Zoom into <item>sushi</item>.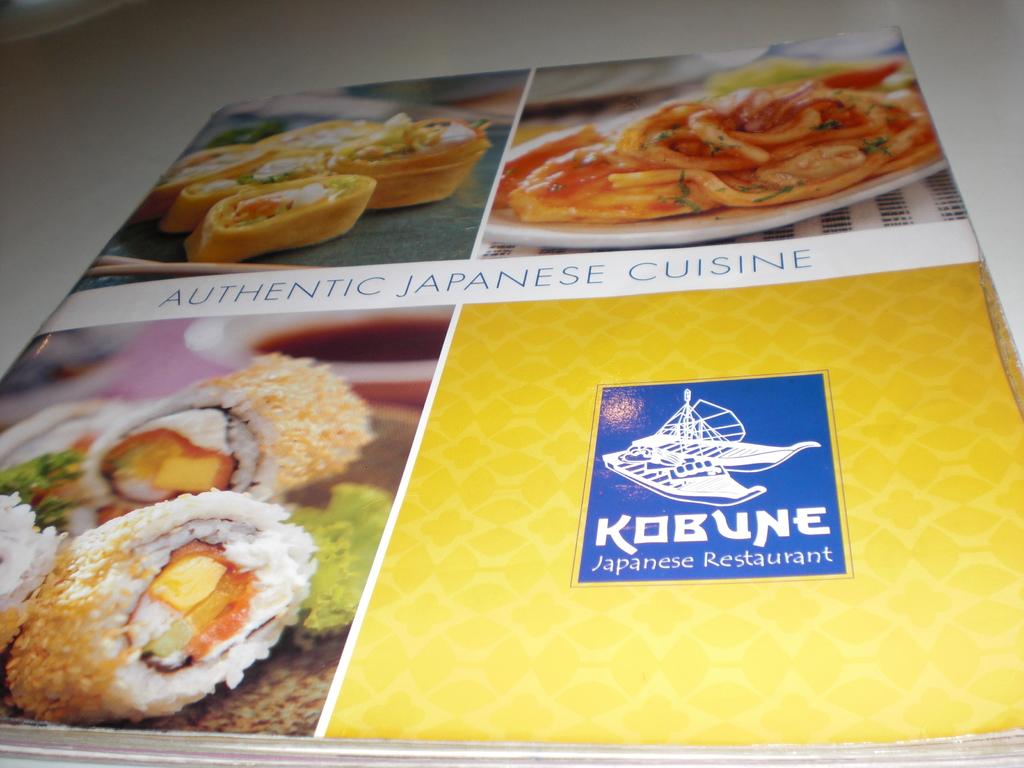
Zoom target: 93/351/372/518.
